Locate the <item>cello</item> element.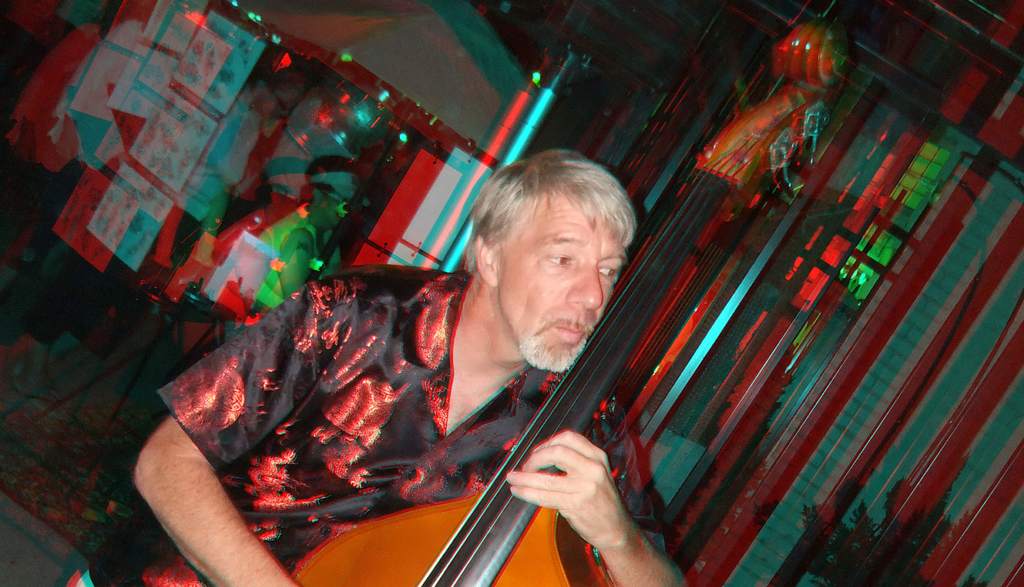
Element bbox: bbox=(284, 8, 856, 586).
